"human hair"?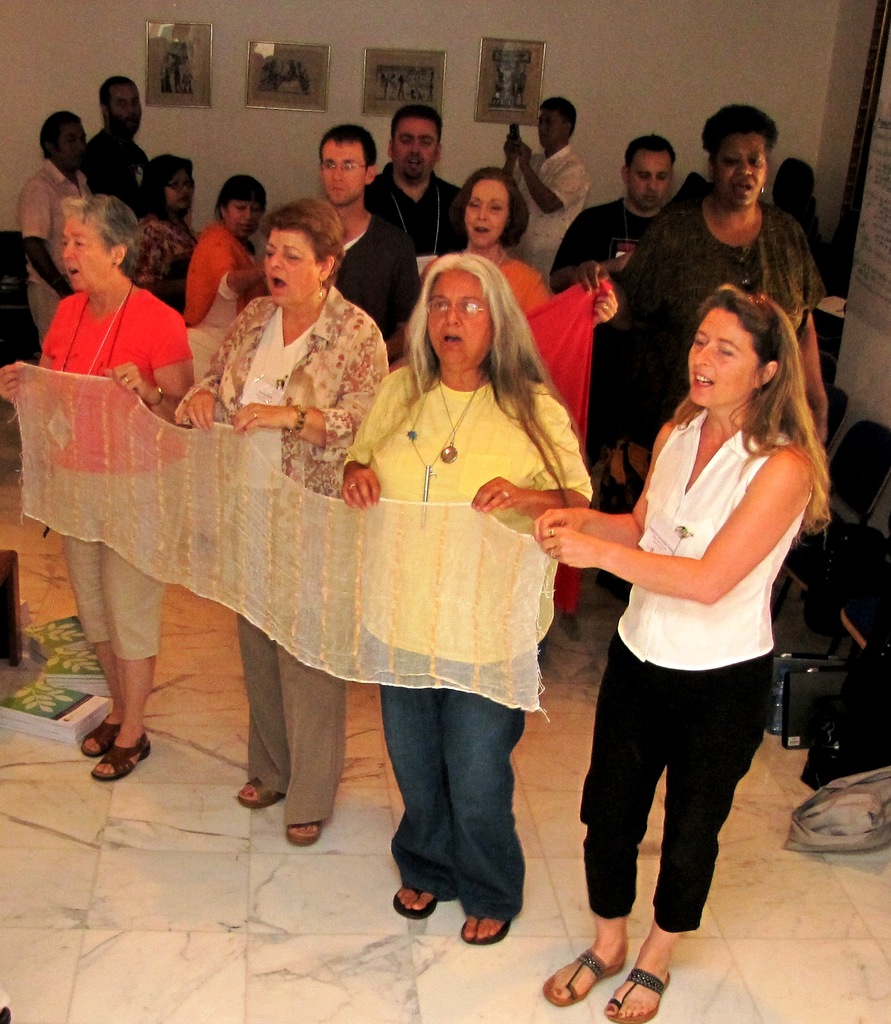
703 102 782 156
